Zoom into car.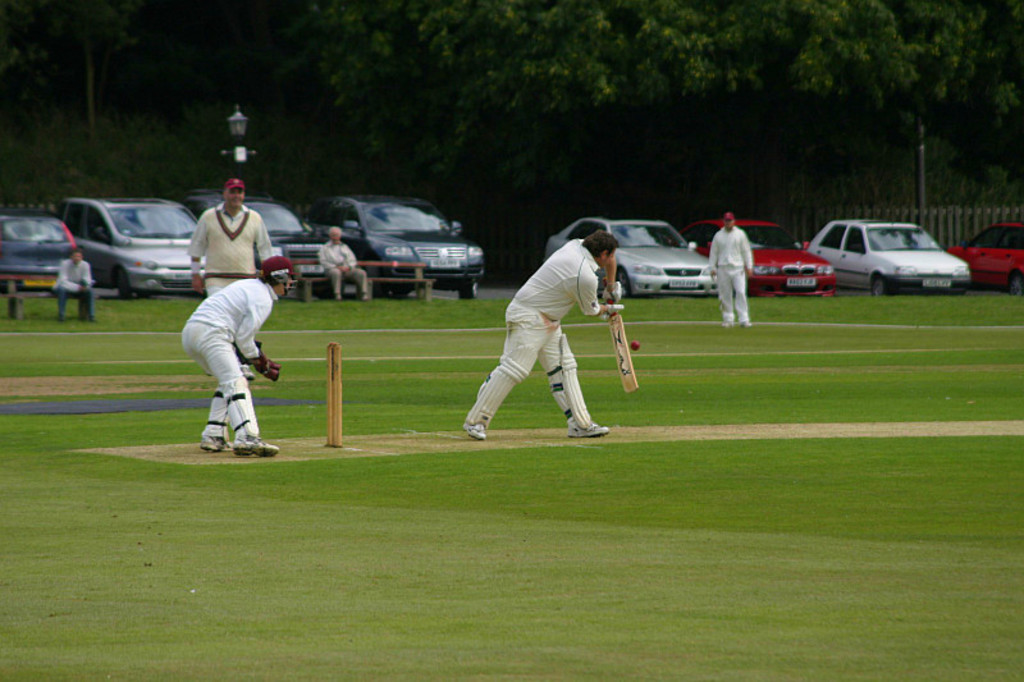
Zoom target: select_region(952, 221, 1023, 292).
